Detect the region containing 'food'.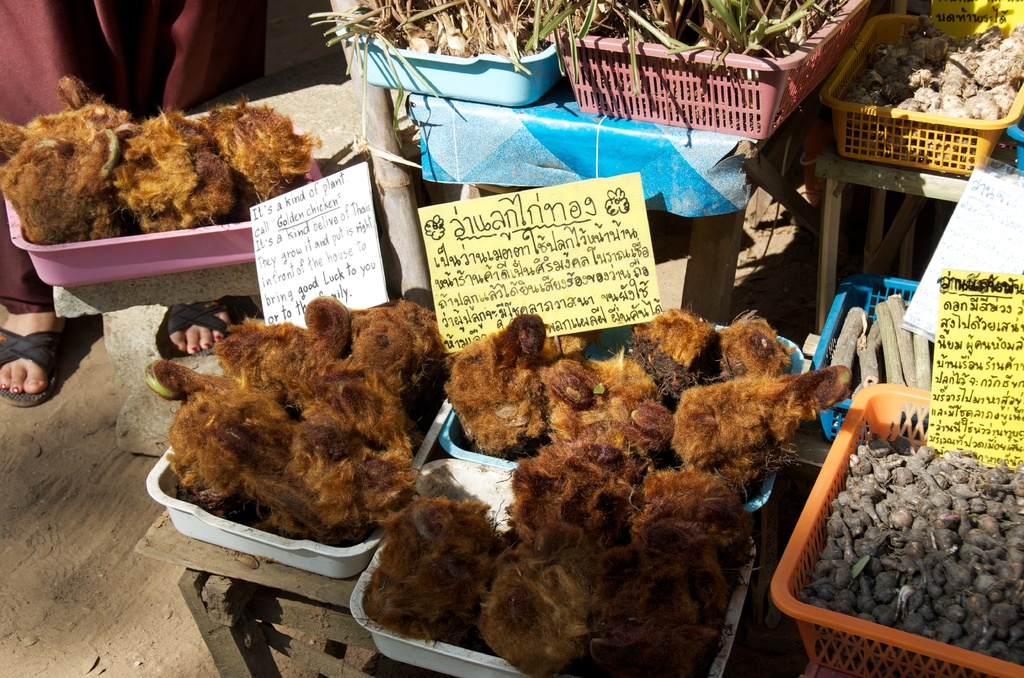
rect(1, 72, 324, 246).
